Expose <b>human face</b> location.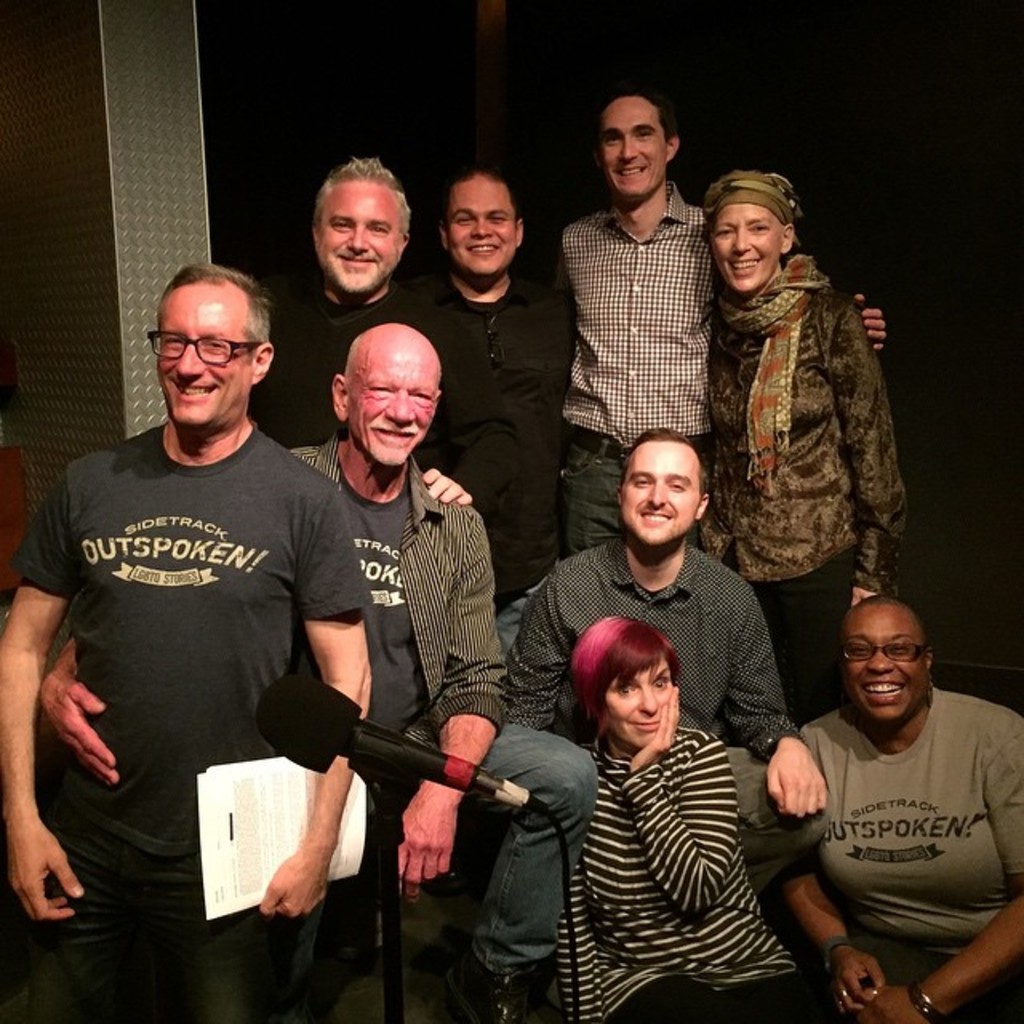
Exposed at region(621, 438, 704, 539).
